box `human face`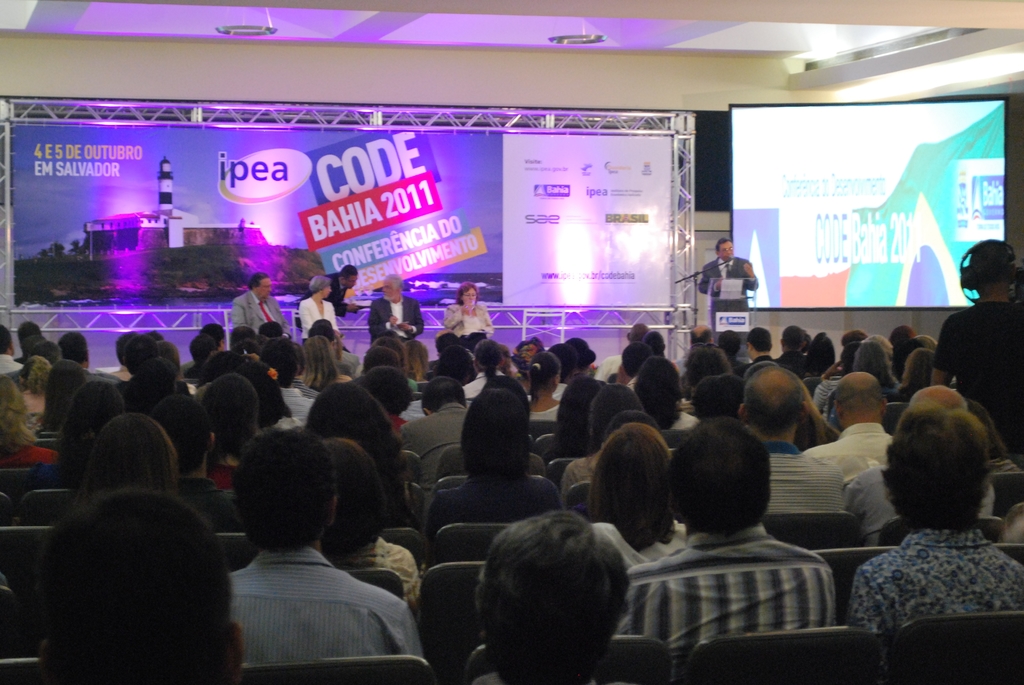
{"left": 381, "top": 280, "right": 401, "bottom": 300}
